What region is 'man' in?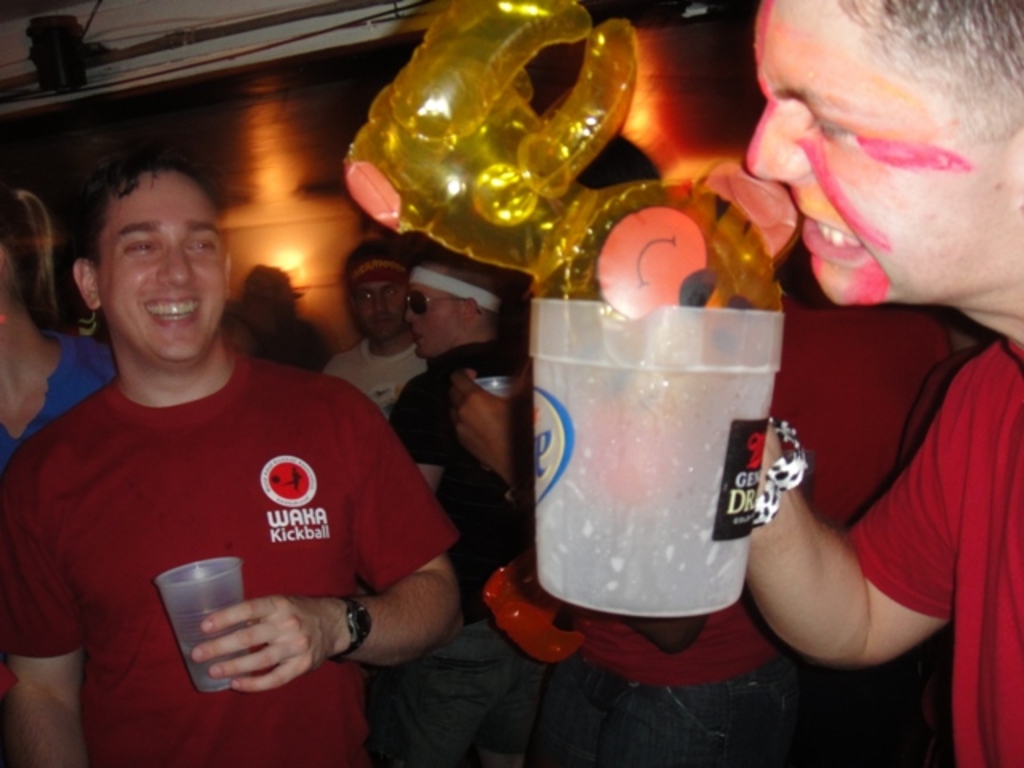
bbox=[651, 0, 1022, 766].
